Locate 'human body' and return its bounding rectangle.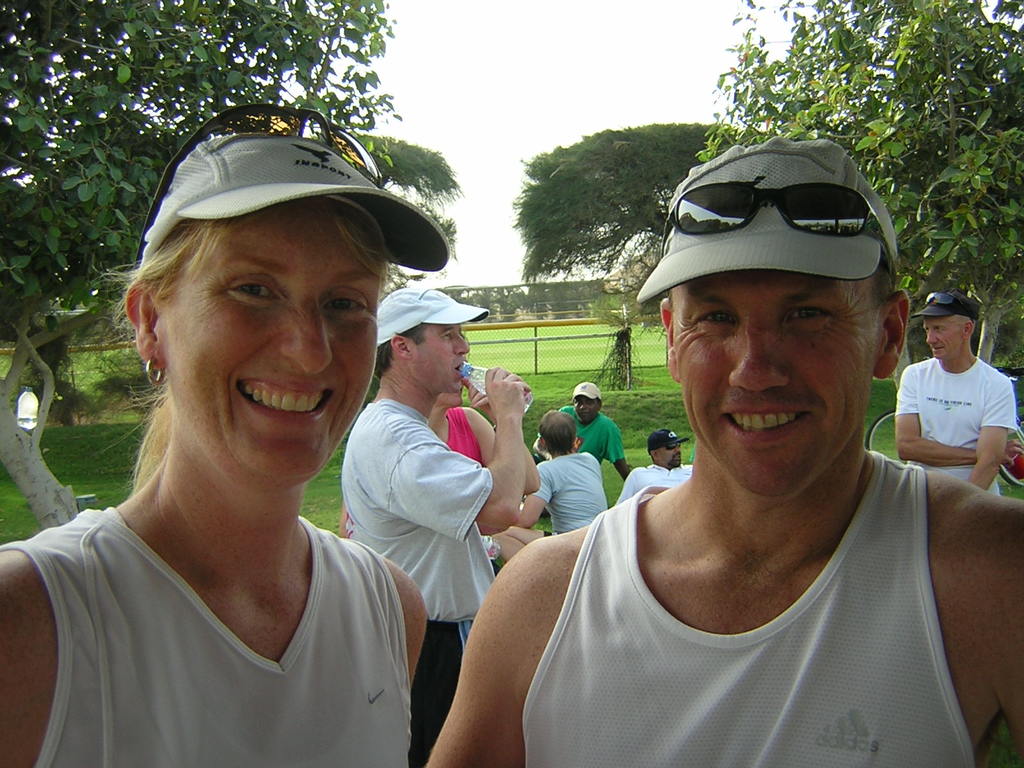
locate(426, 382, 543, 499).
